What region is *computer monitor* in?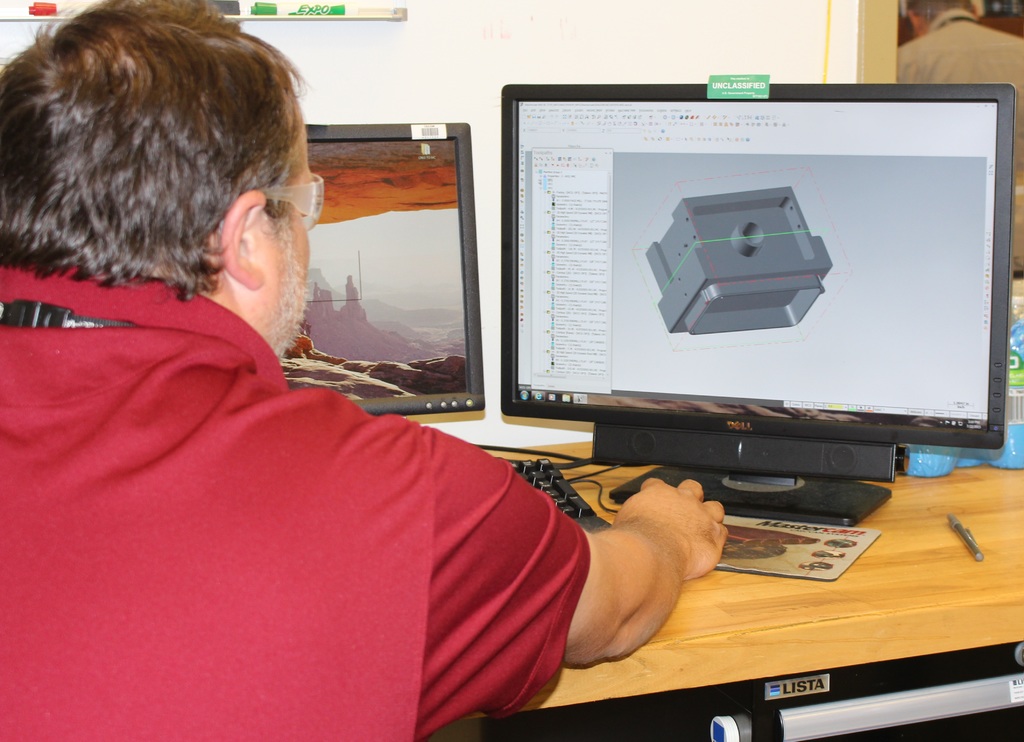
crop(276, 117, 486, 413).
